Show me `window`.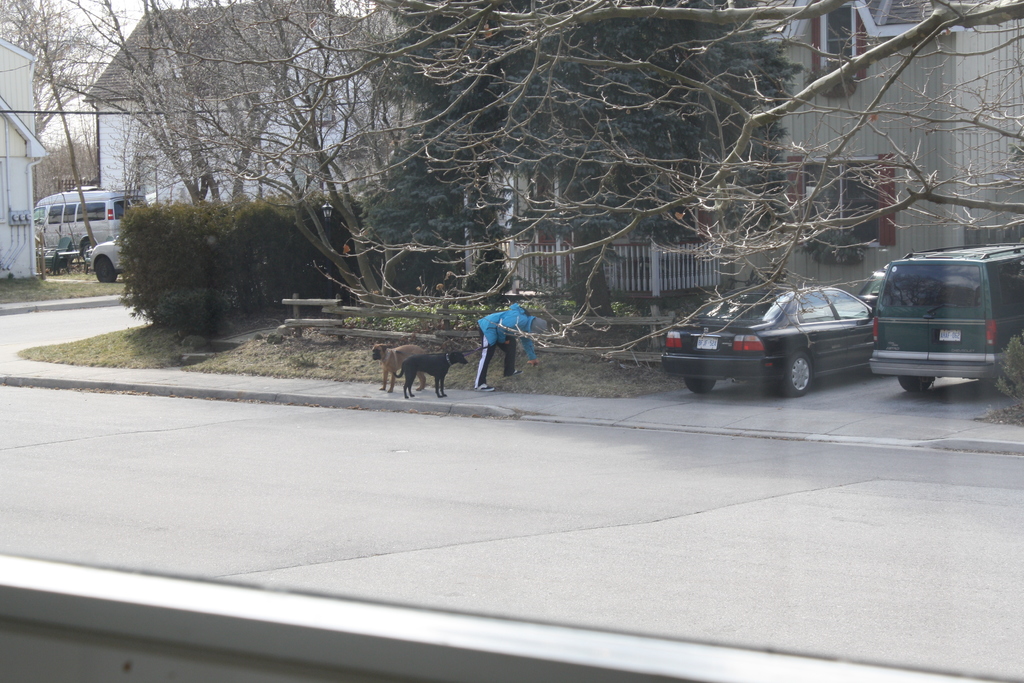
`window` is here: x1=83, y1=201, x2=106, y2=219.
